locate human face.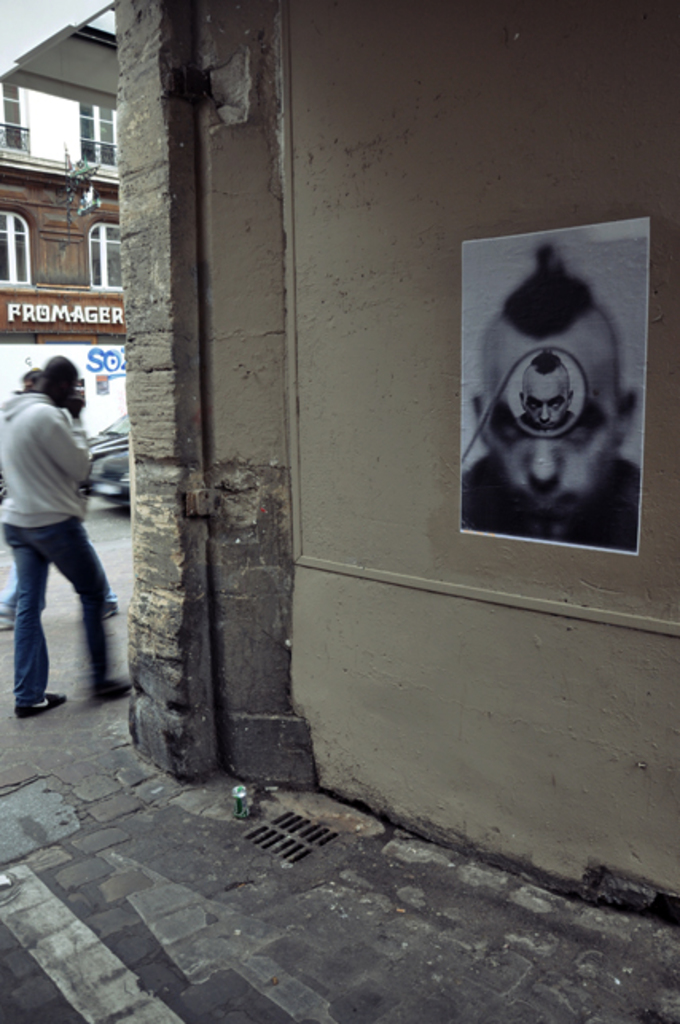
Bounding box: x1=483, y1=333, x2=619, y2=535.
